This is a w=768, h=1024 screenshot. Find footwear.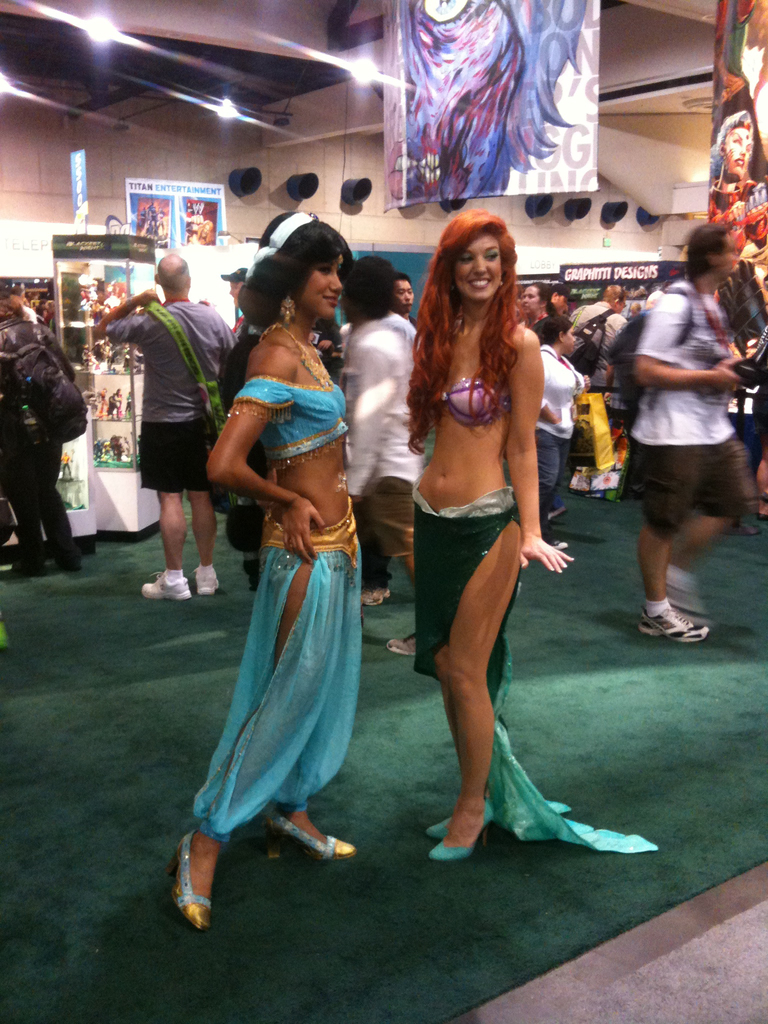
Bounding box: bbox=[429, 802, 493, 844].
